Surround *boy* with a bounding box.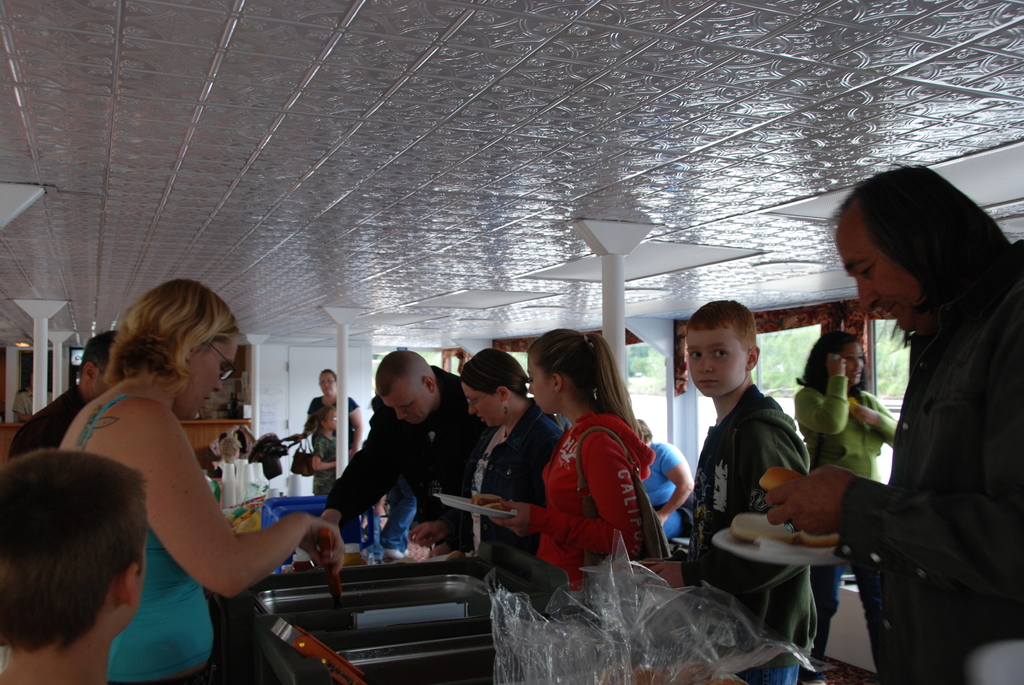
<bbox>0, 448, 146, 684</bbox>.
